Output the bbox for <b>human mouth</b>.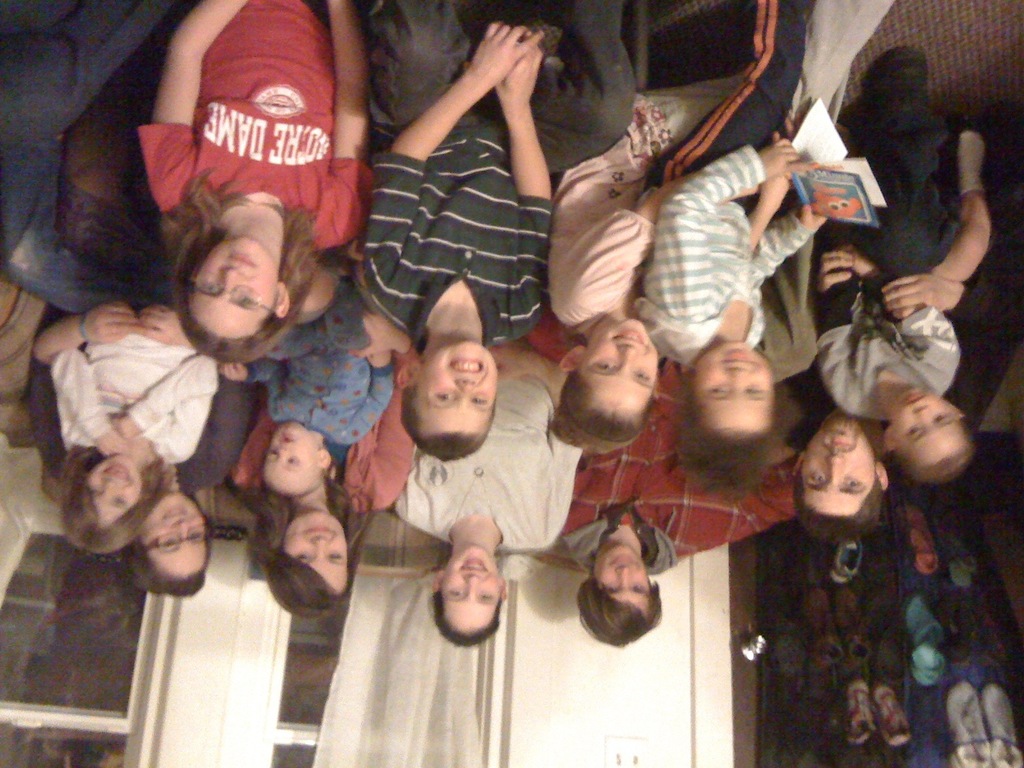
bbox=(459, 557, 488, 573).
